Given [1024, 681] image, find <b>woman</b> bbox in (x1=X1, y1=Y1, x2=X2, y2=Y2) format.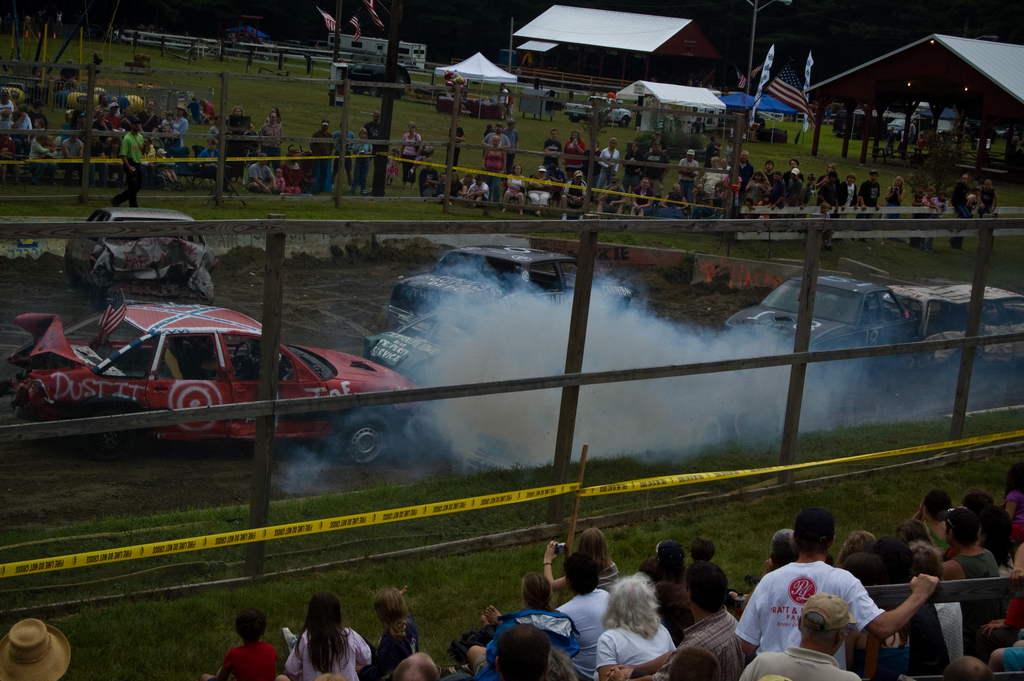
(x1=397, y1=122, x2=424, y2=191).
